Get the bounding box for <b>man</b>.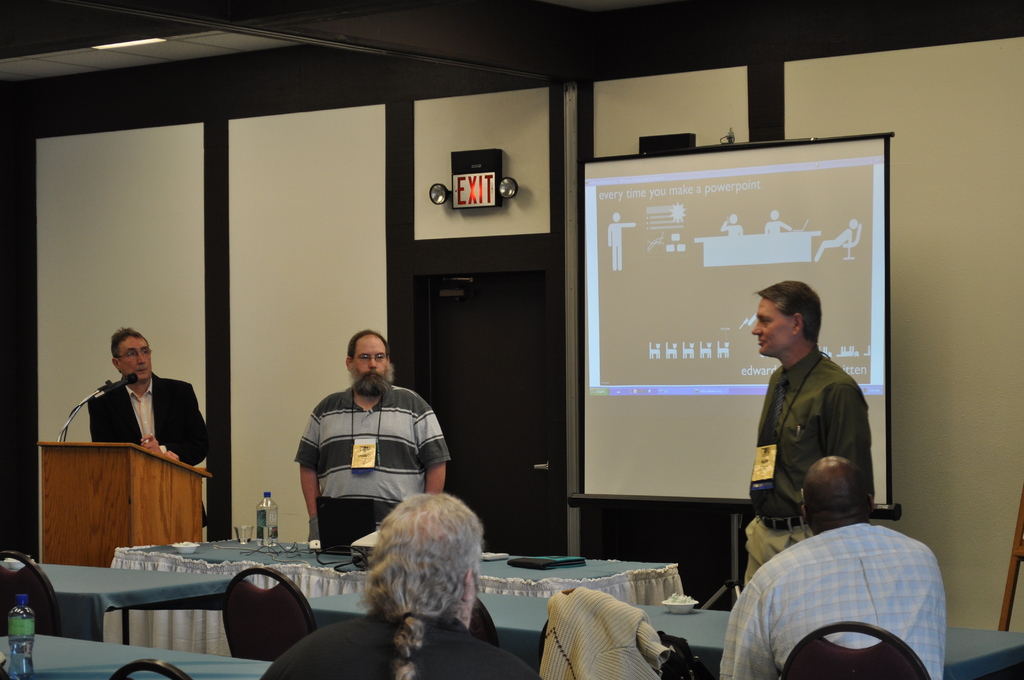
(x1=742, y1=279, x2=874, y2=590).
